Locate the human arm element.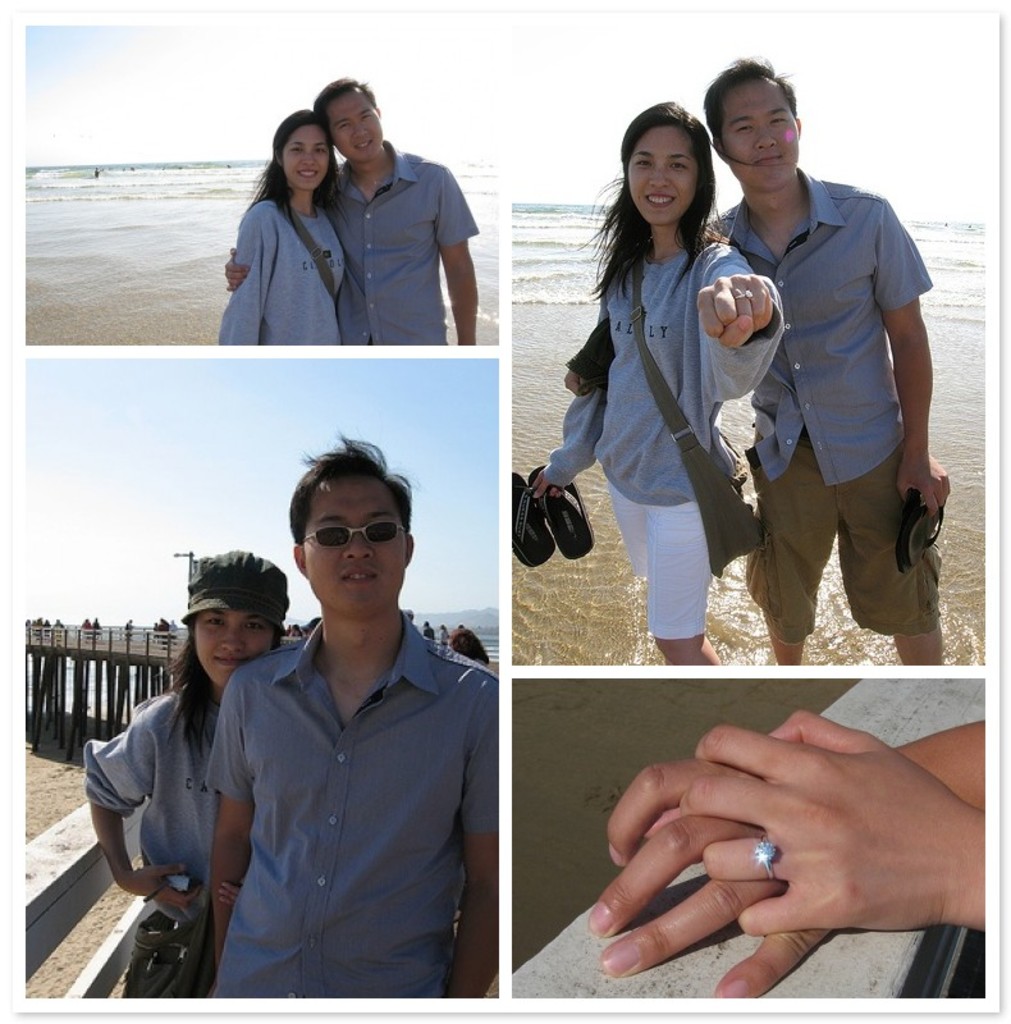
Element bbox: 220 187 337 294.
